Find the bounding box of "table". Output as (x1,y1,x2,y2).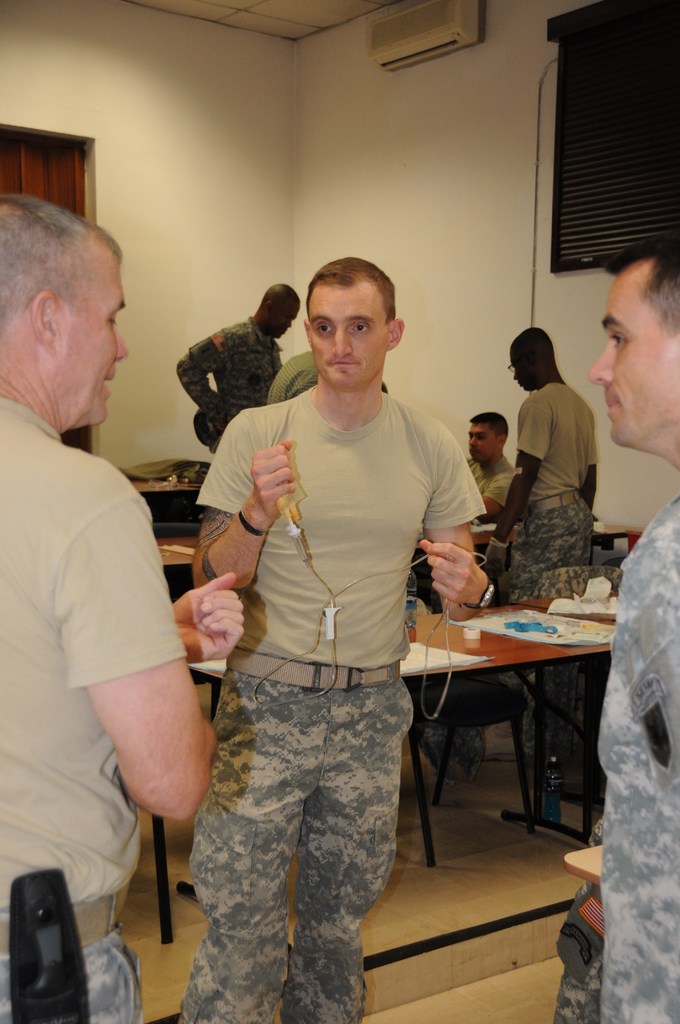
(422,596,622,851).
